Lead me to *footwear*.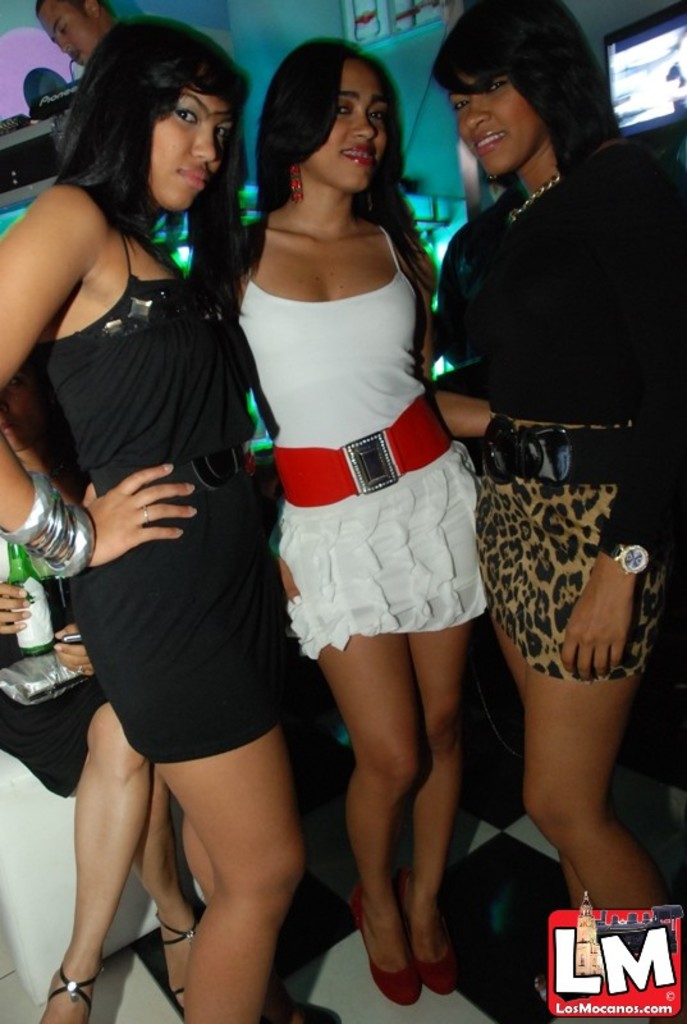
Lead to box(394, 868, 458, 998).
